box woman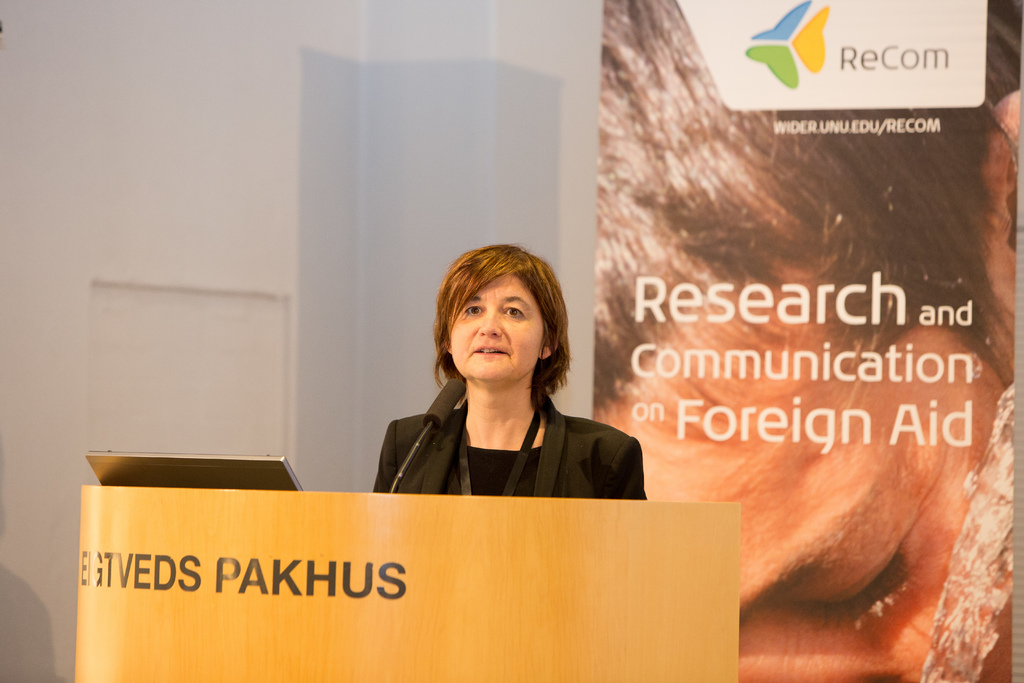
locate(369, 252, 646, 522)
